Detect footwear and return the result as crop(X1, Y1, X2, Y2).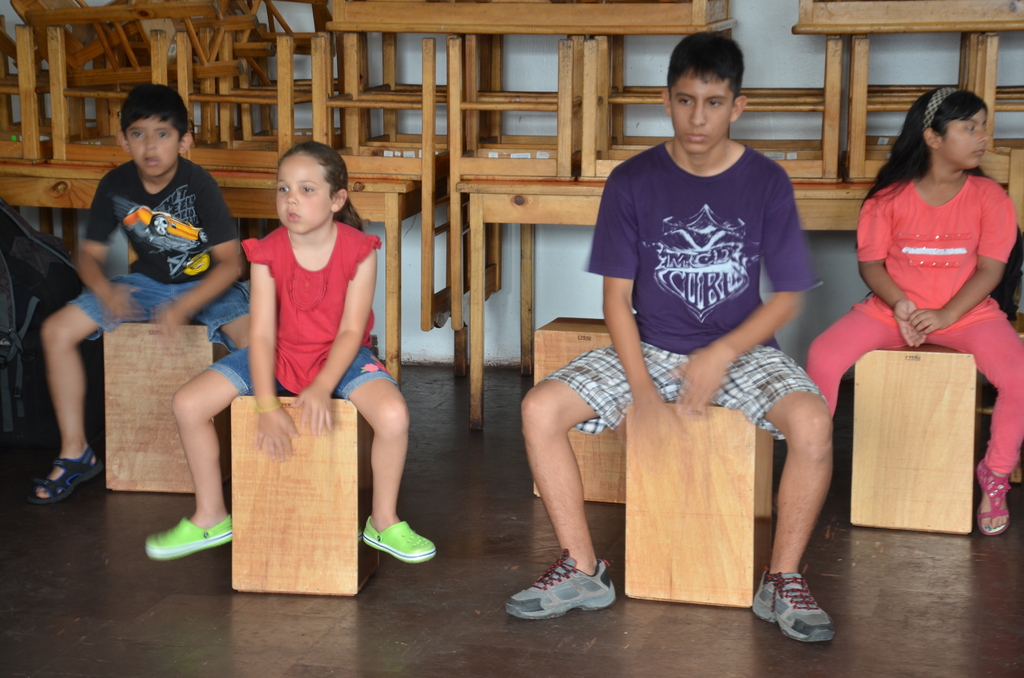
crop(358, 517, 439, 566).
